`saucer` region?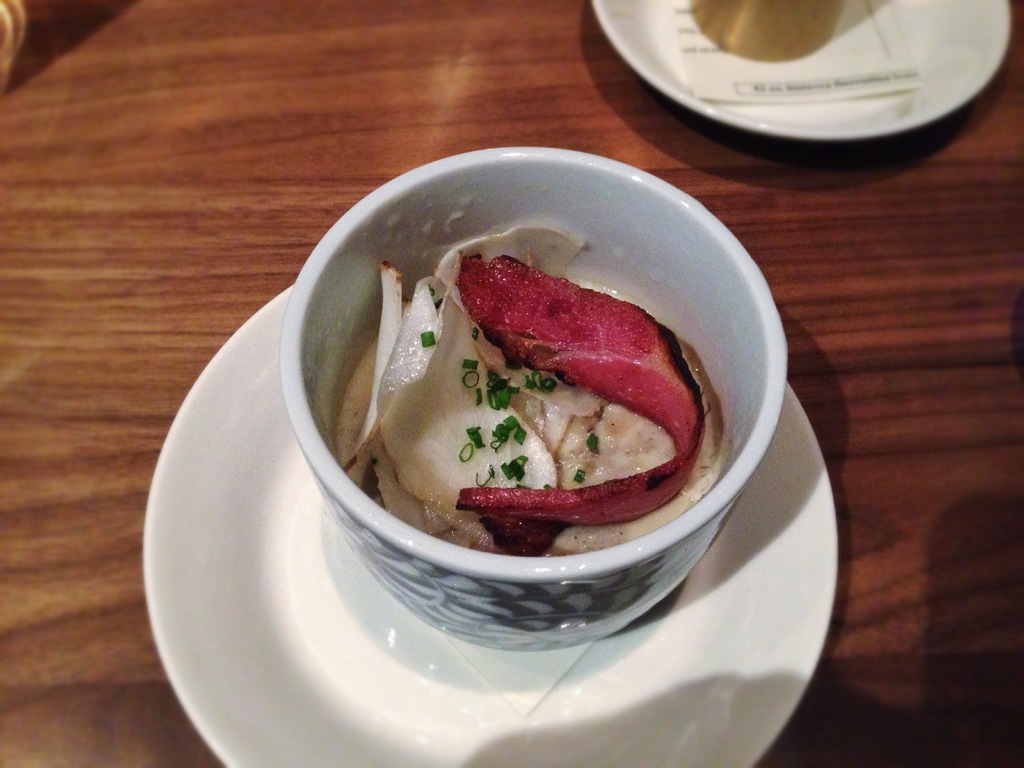
{"x1": 138, "y1": 284, "x2": 843, "y2": 767}
